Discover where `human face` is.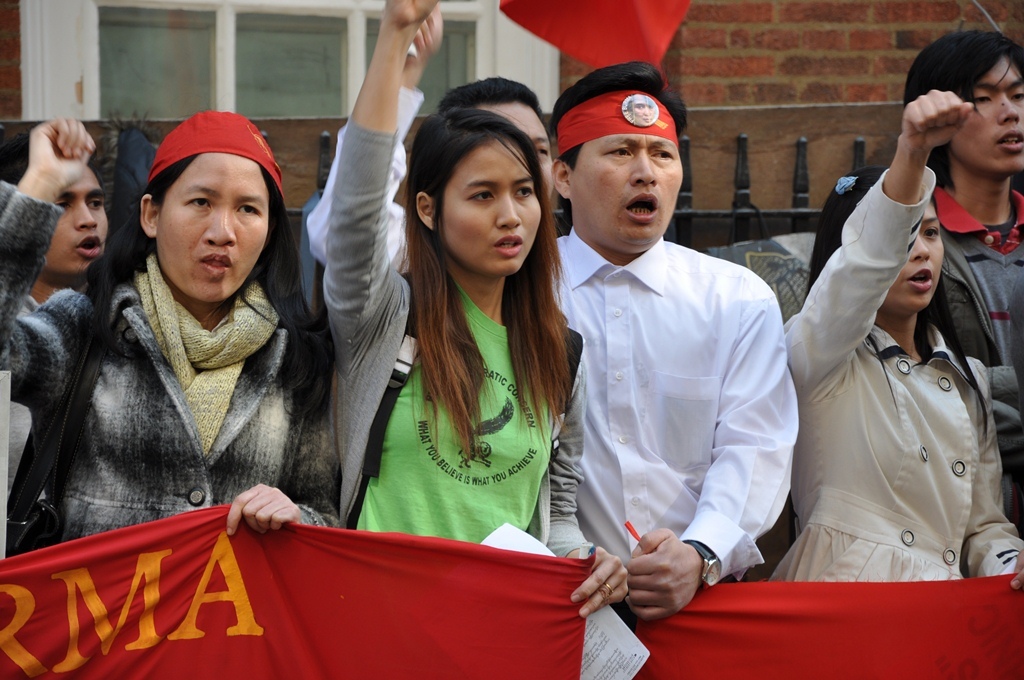
Discovered at (x1=567, y1=135, x2=684, y2=242).
